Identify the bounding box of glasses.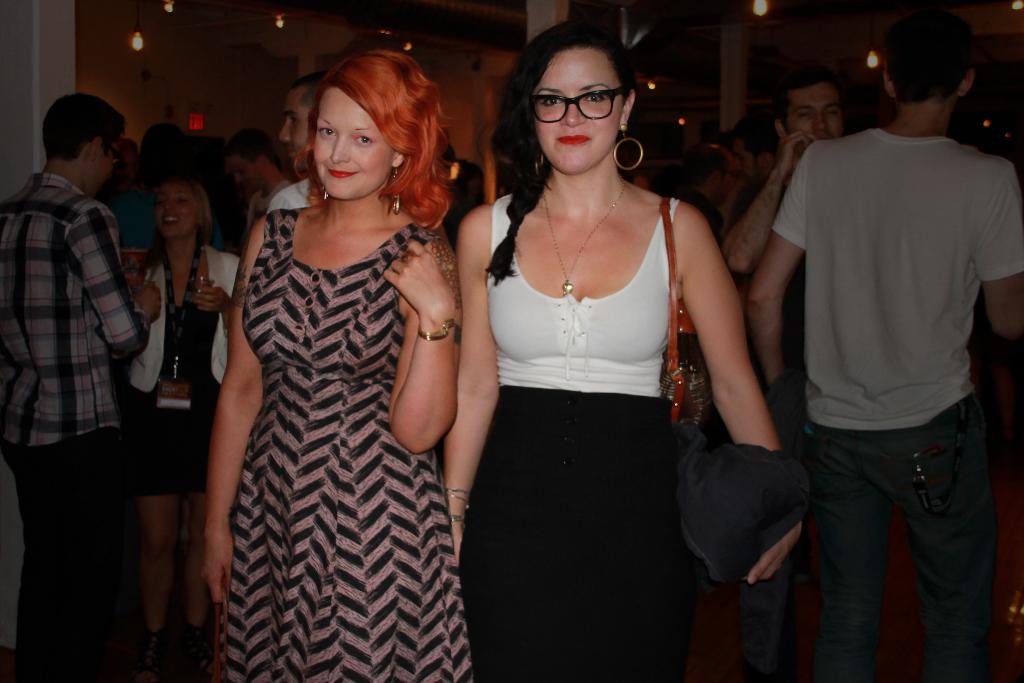
bbox(528, 72, 646, 117).
